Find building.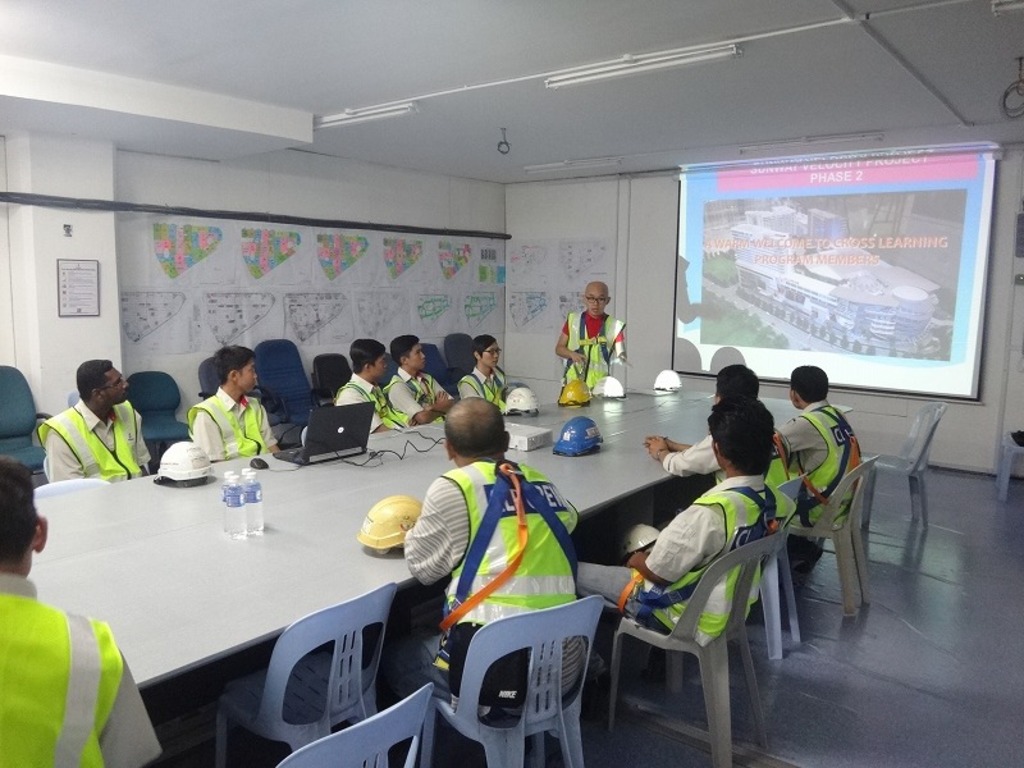
[left=731, top=204, right=938, bottom=358].
